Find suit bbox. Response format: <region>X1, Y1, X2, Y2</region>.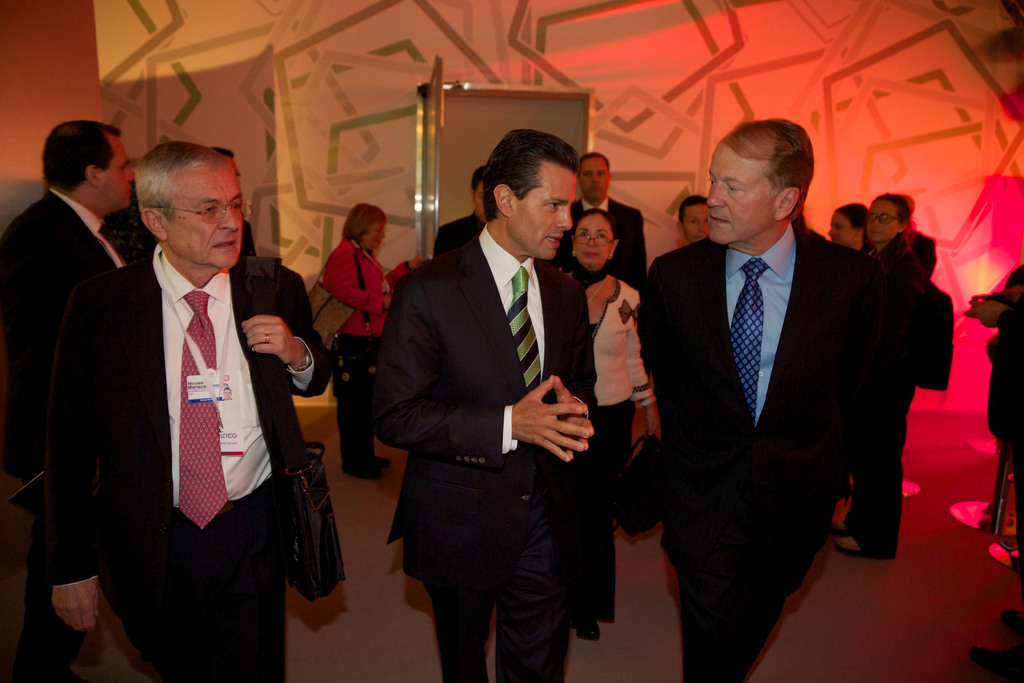
<region>42, 240, 337, 680</region>.
